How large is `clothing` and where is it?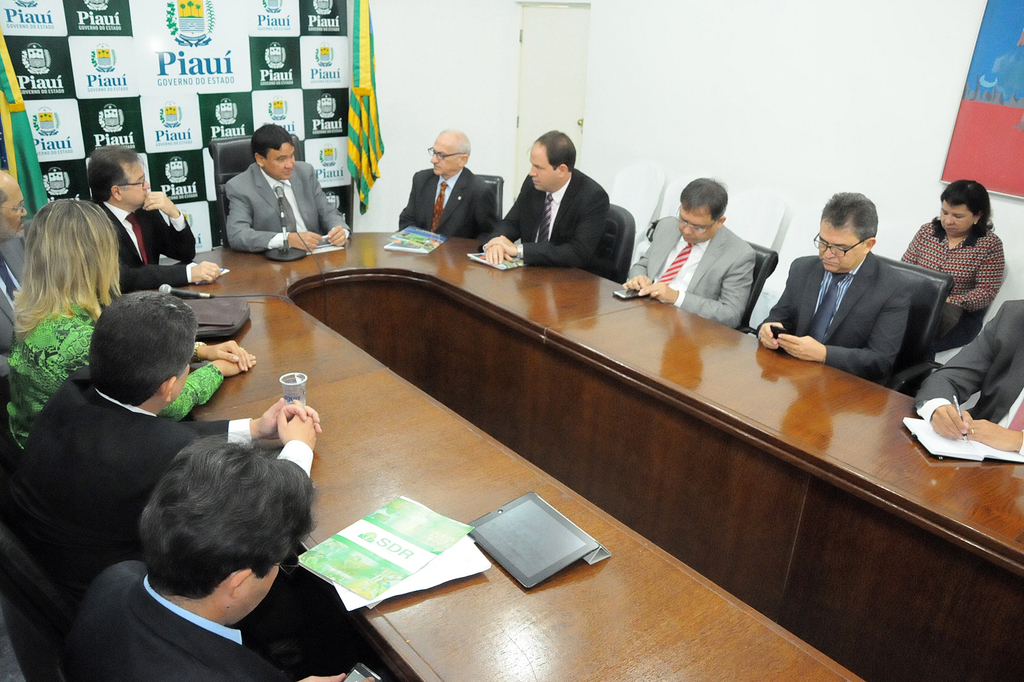
Bounding box: 908, 299, 1023, 437.
